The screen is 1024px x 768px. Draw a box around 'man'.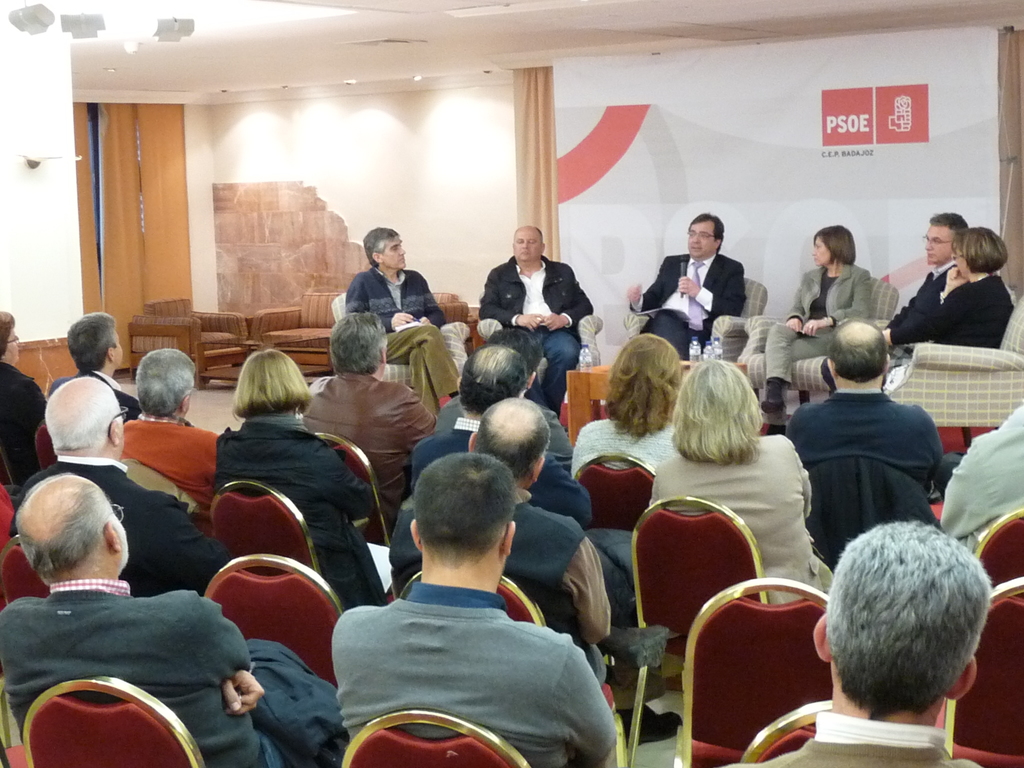
348:222:457:420.
